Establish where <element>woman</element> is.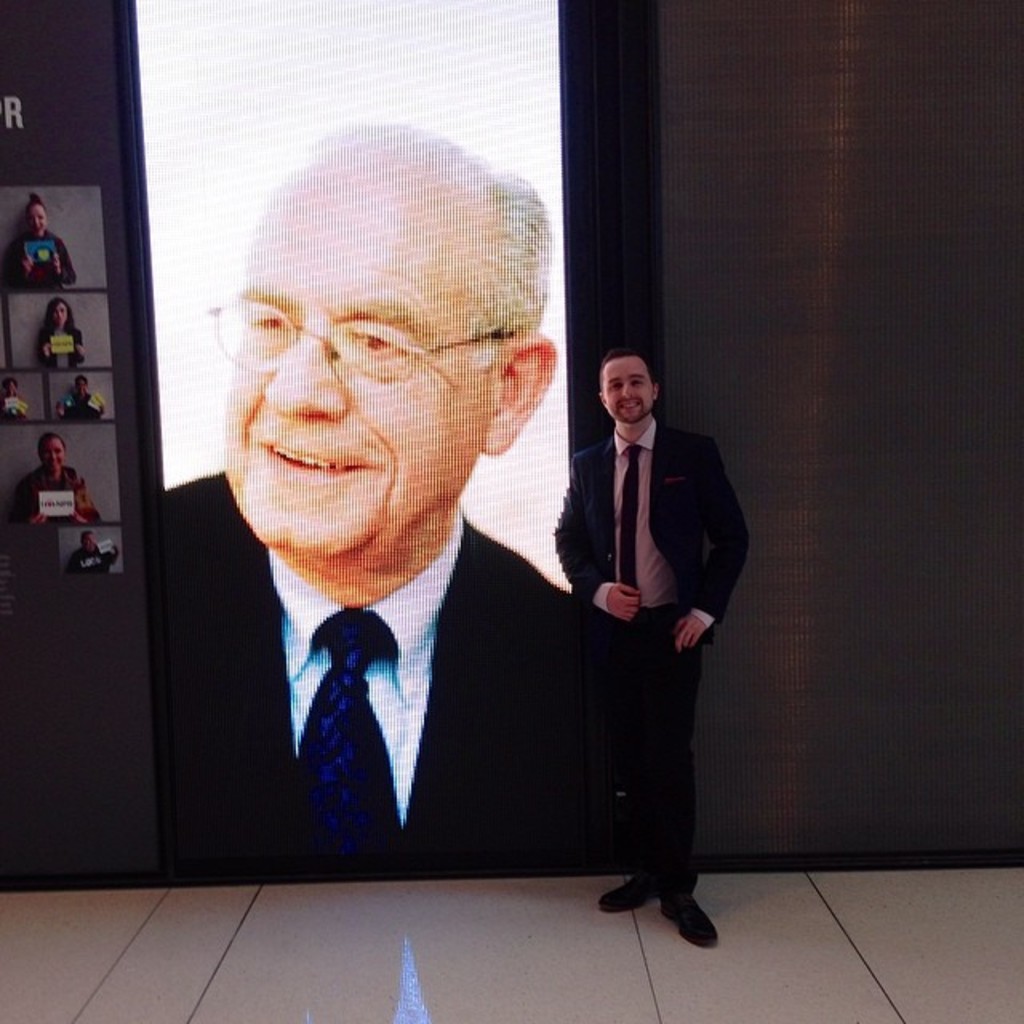
Established at bbox(13, 427, 101, 530).
